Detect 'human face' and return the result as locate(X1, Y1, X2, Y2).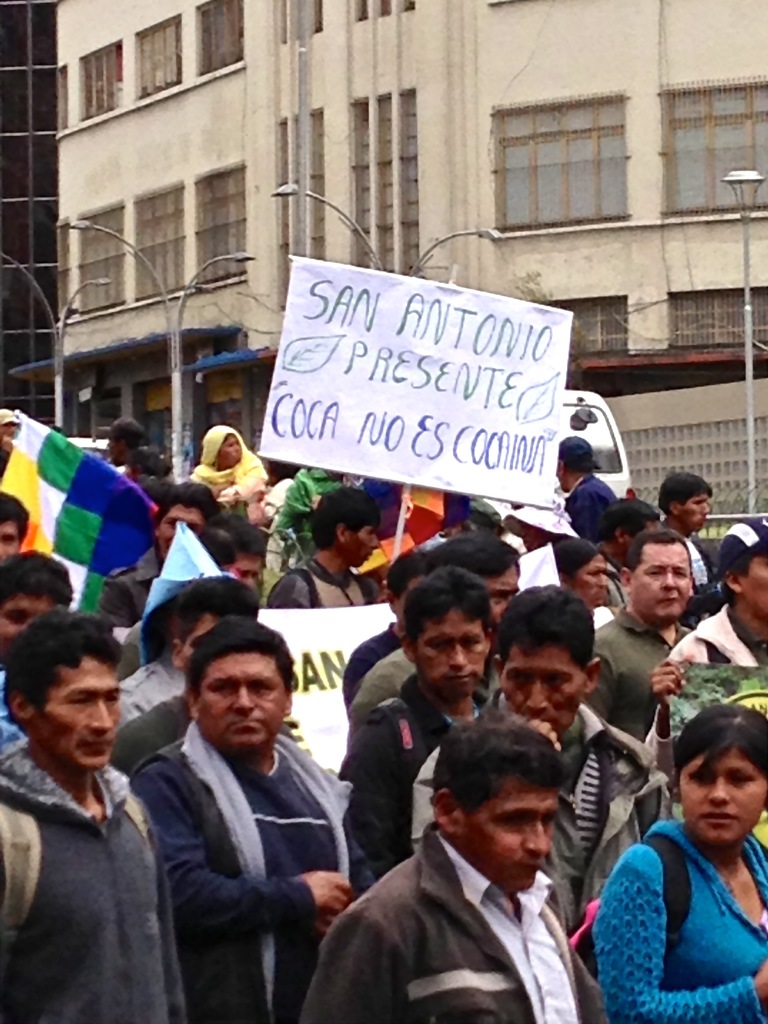
locate(0, 588, 68, 664).
